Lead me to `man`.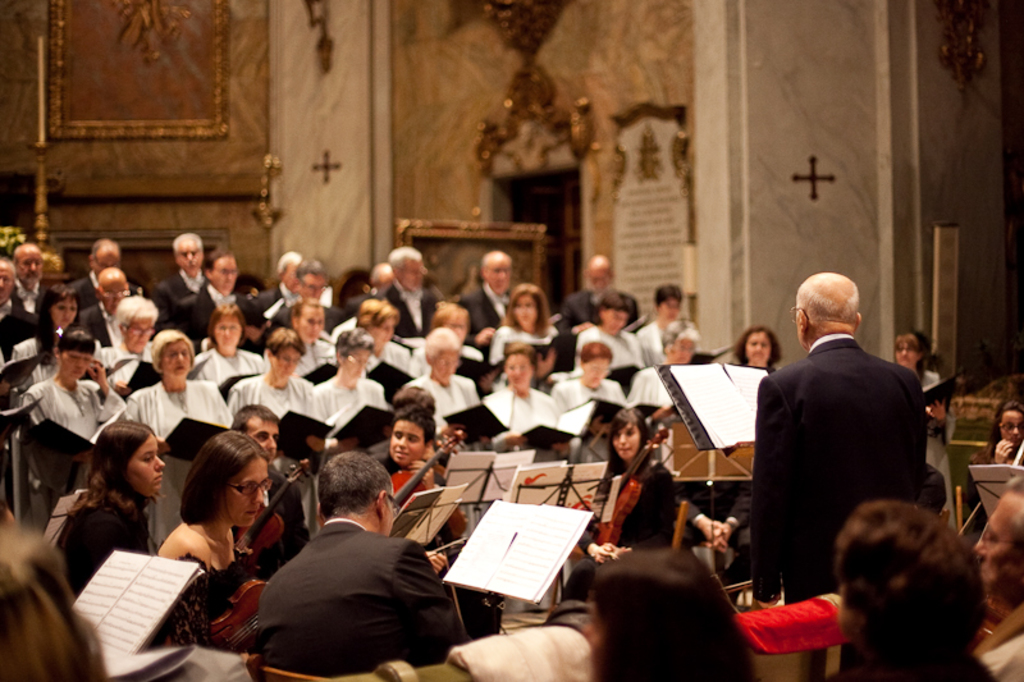
Lead to BBox(13, 251, 58, 315).
